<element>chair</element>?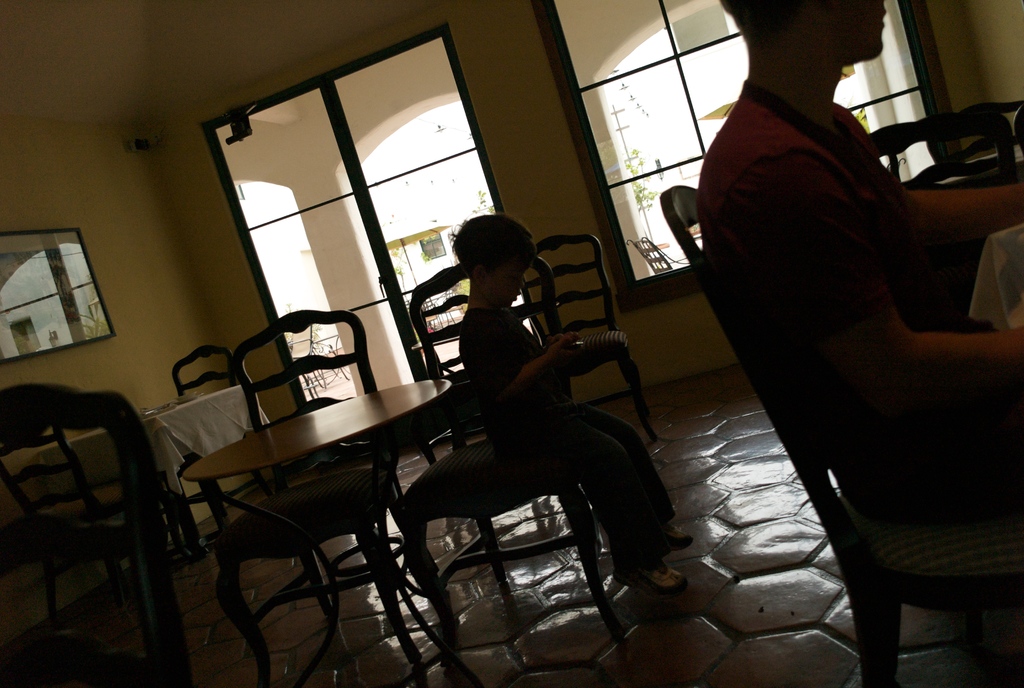
205:304:406:680
